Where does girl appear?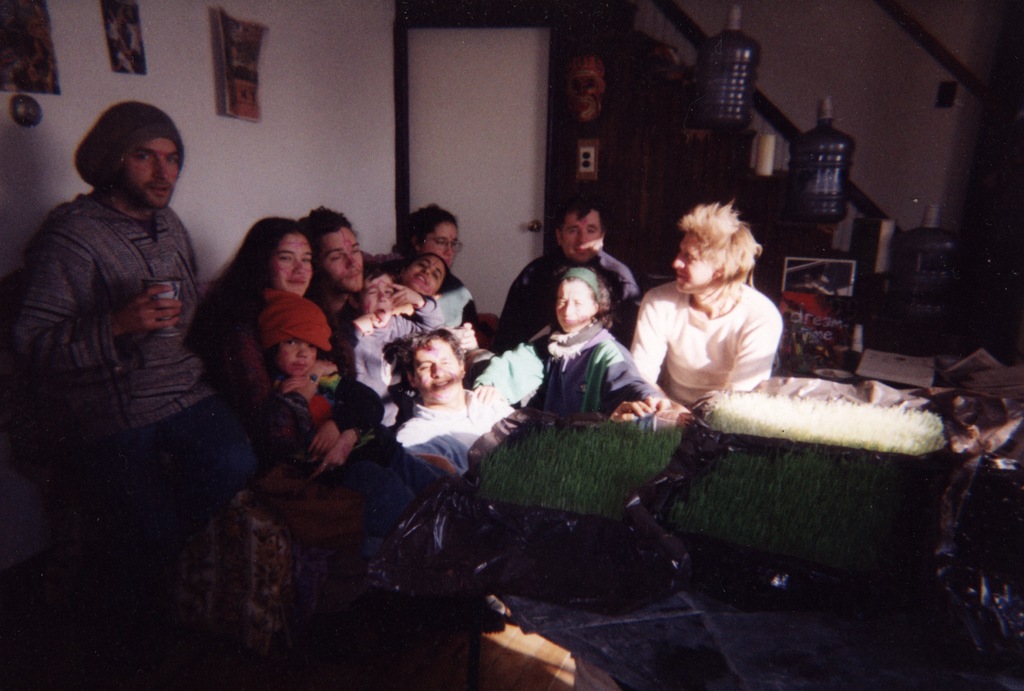
Appears at <box>518,266,656,422</box>.
